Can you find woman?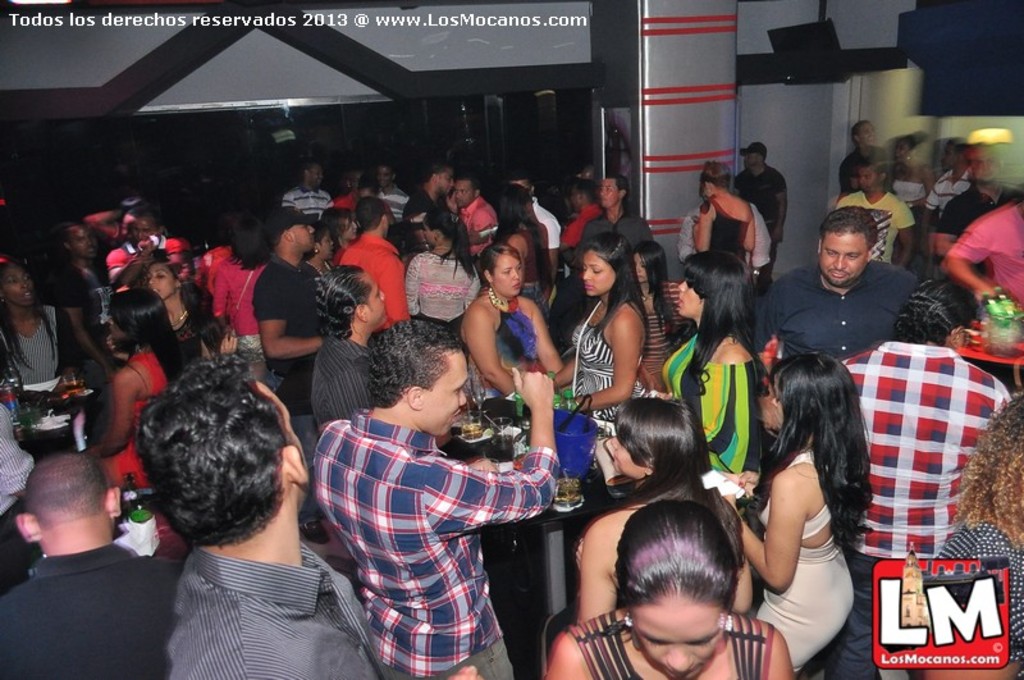
Yes, bounding box: <bbox>549, 502, 795, 679</bbox>.
